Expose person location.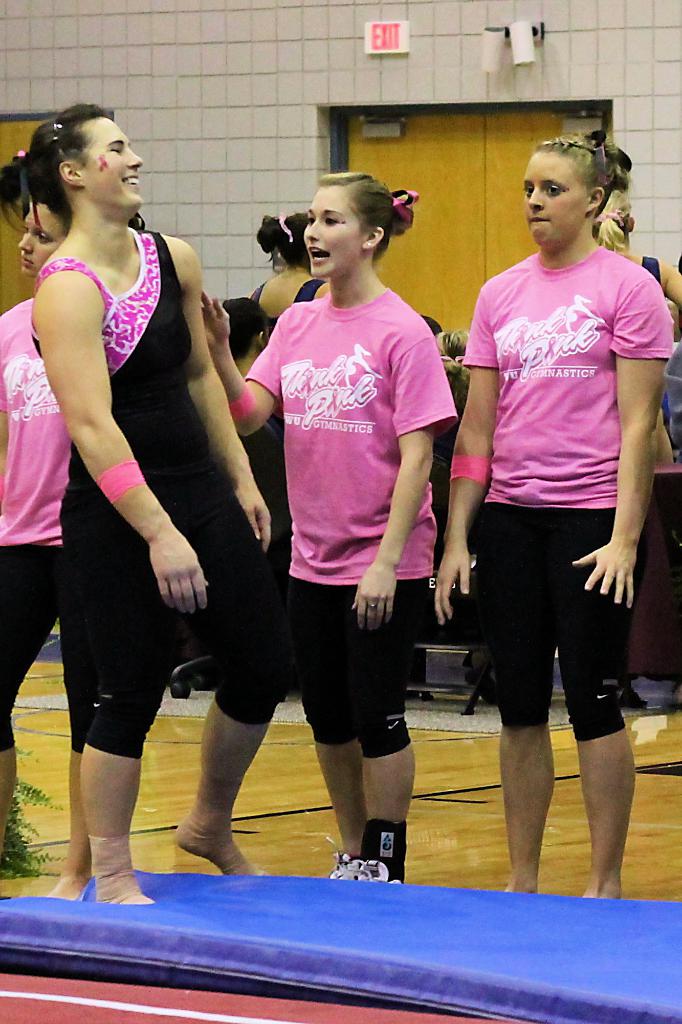
Exposed at pyautogui.locateOnScreen(202, 168, 457, 881).
